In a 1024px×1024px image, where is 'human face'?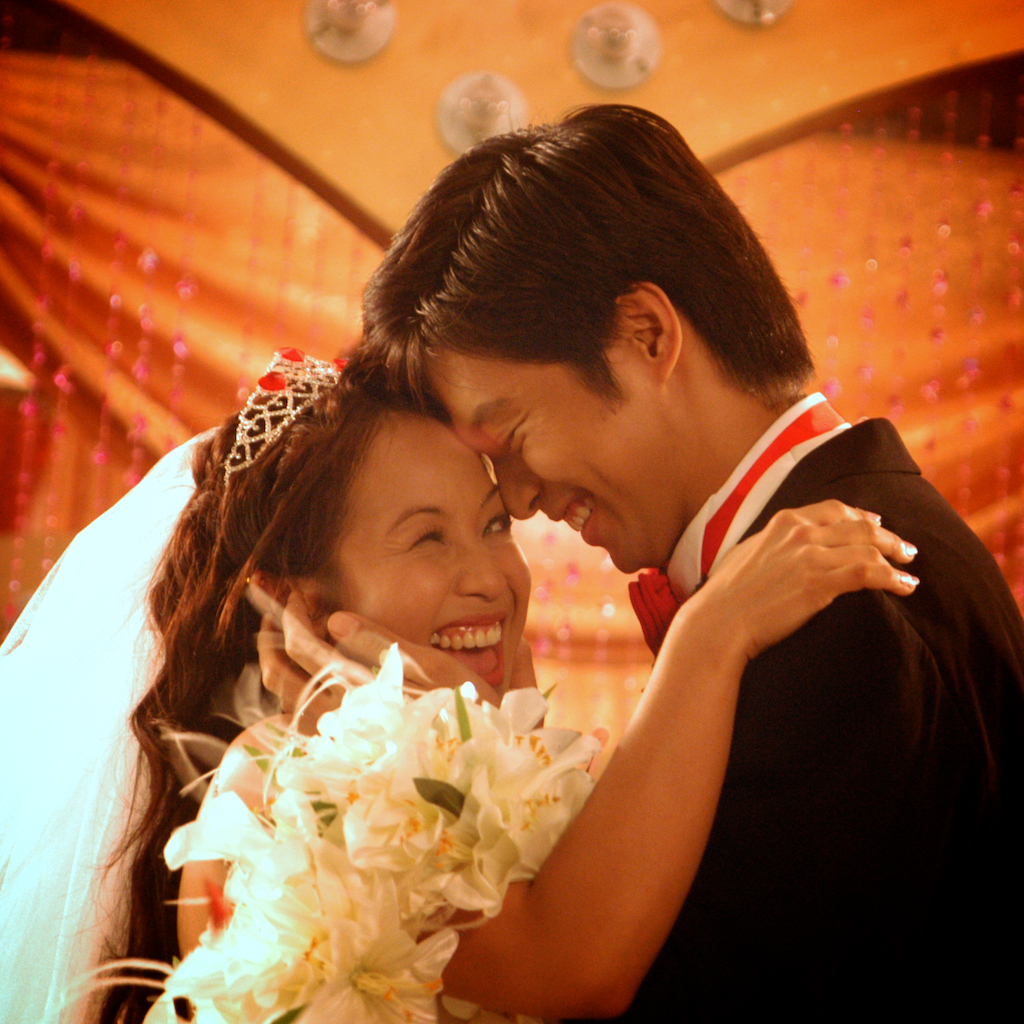
locate(430, 345, 666, 572).
